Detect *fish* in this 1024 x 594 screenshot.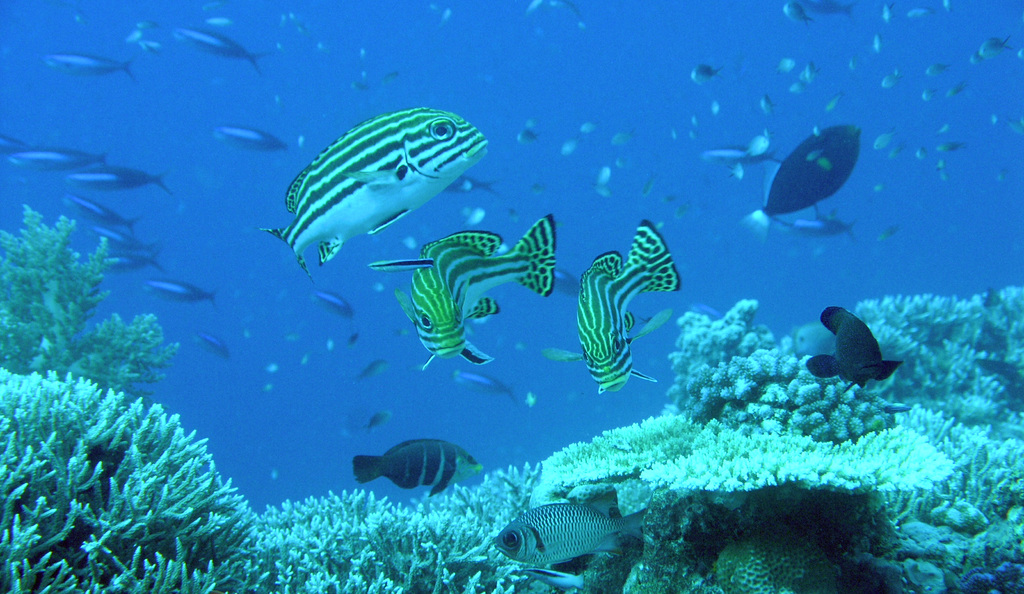
Detection: (x1=60, y1=165, x2=169, y2=194).
